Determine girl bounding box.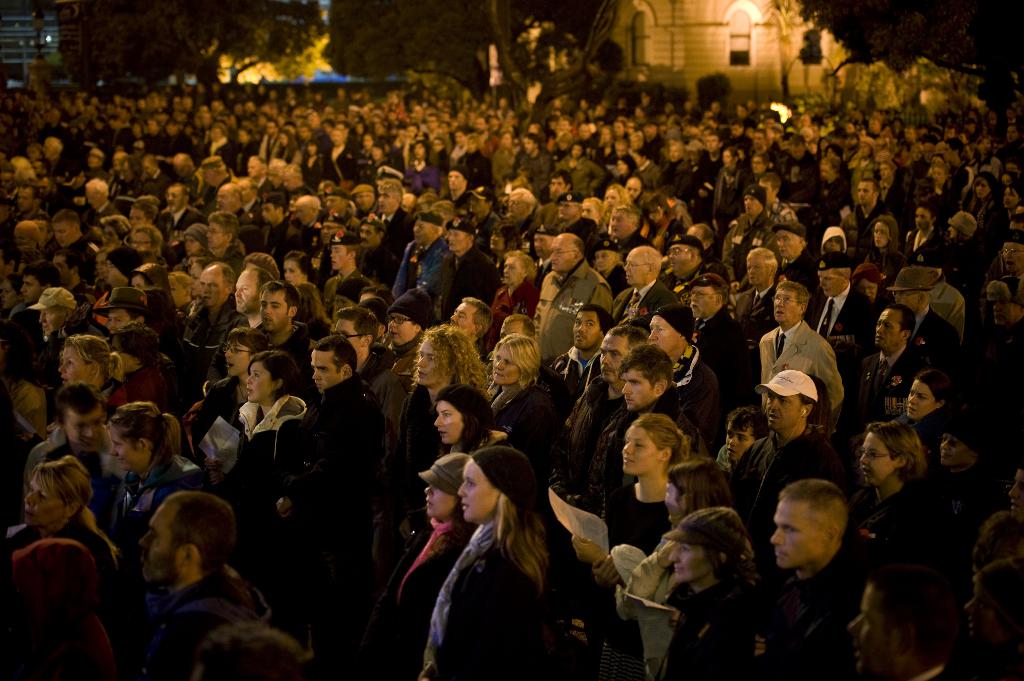
Determined: rect(416, 449, 563, 680).
